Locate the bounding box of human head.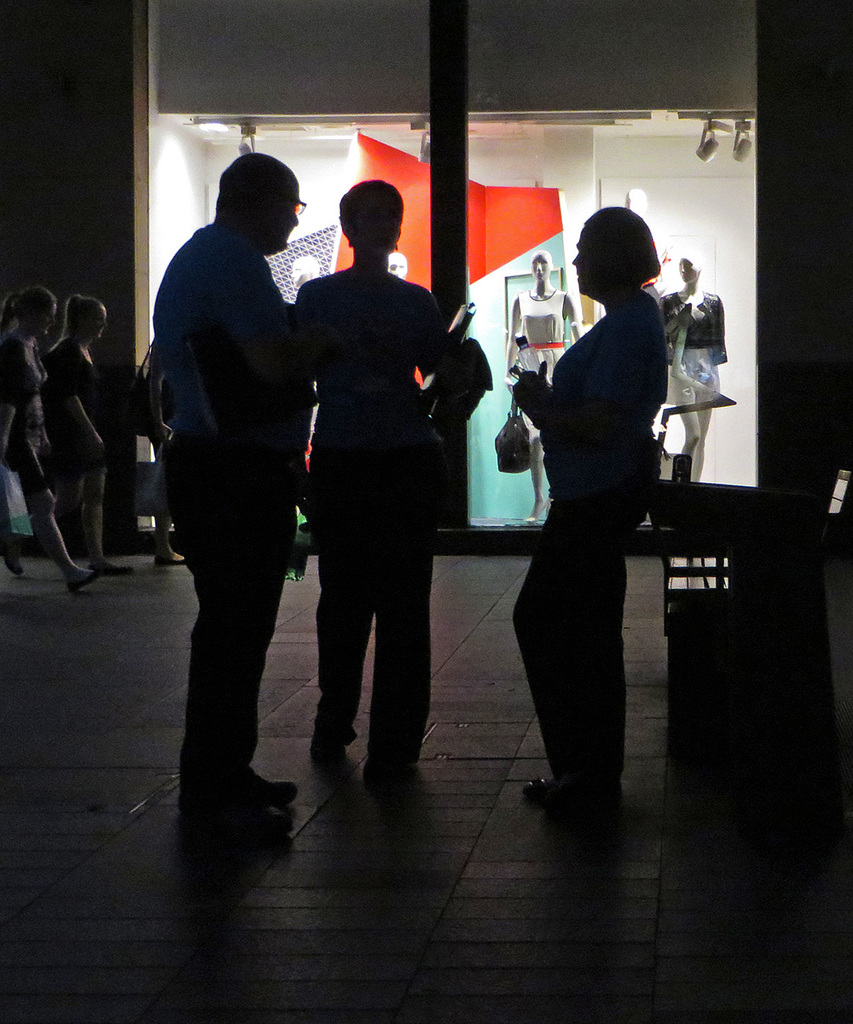
Bounding box: bbox=[64, 295, 110, 340].
